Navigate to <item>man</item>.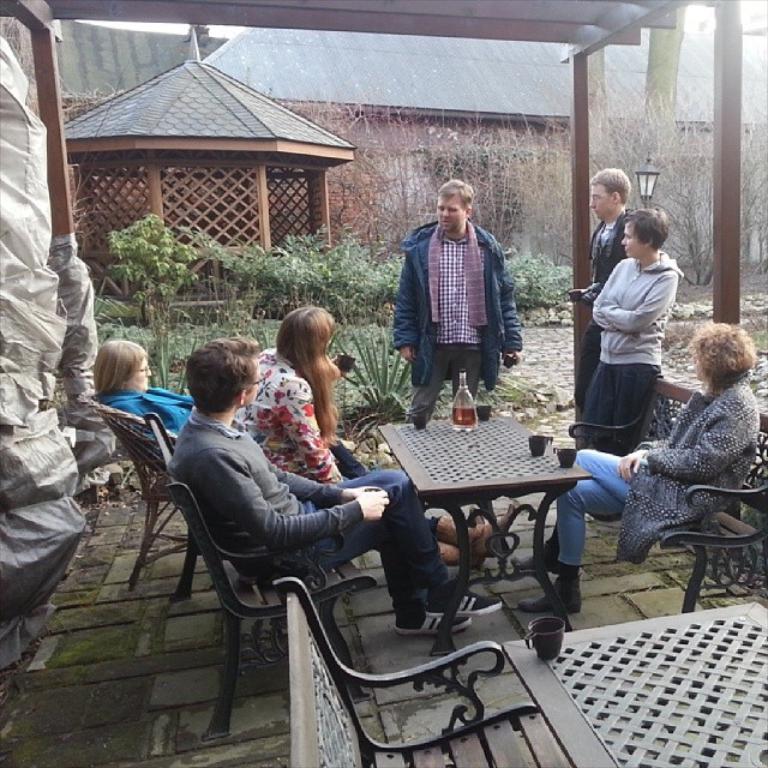
Navigation target: [390, 184, 532, 416].
